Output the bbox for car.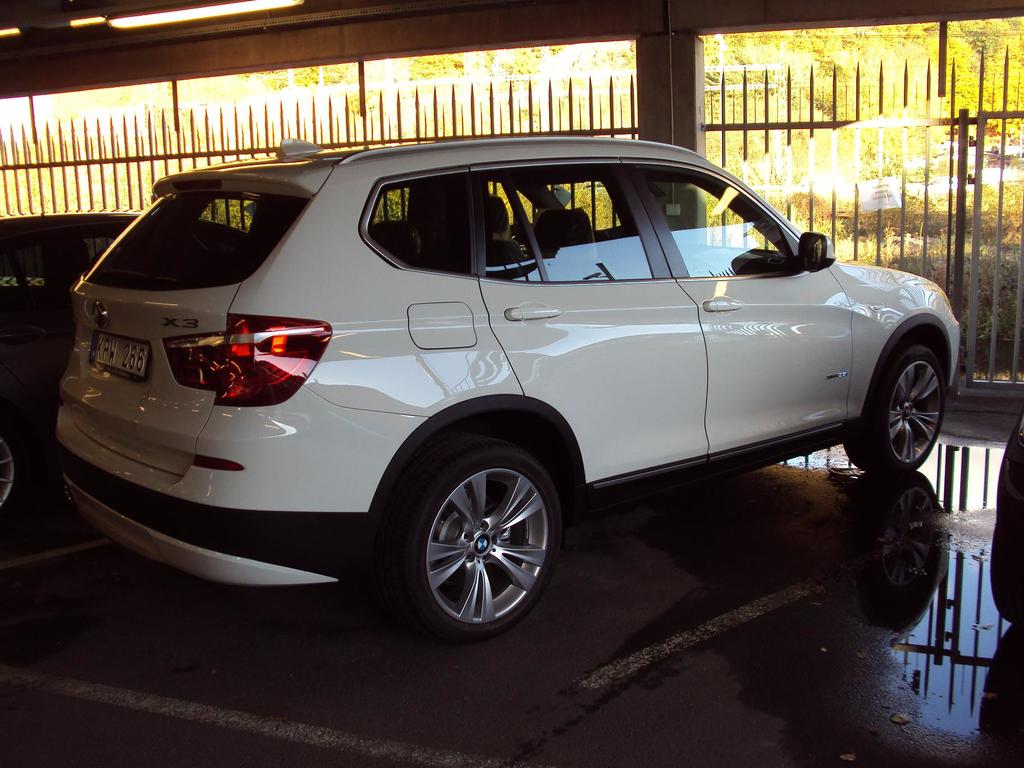
detection(0, 218, 250, 516).
